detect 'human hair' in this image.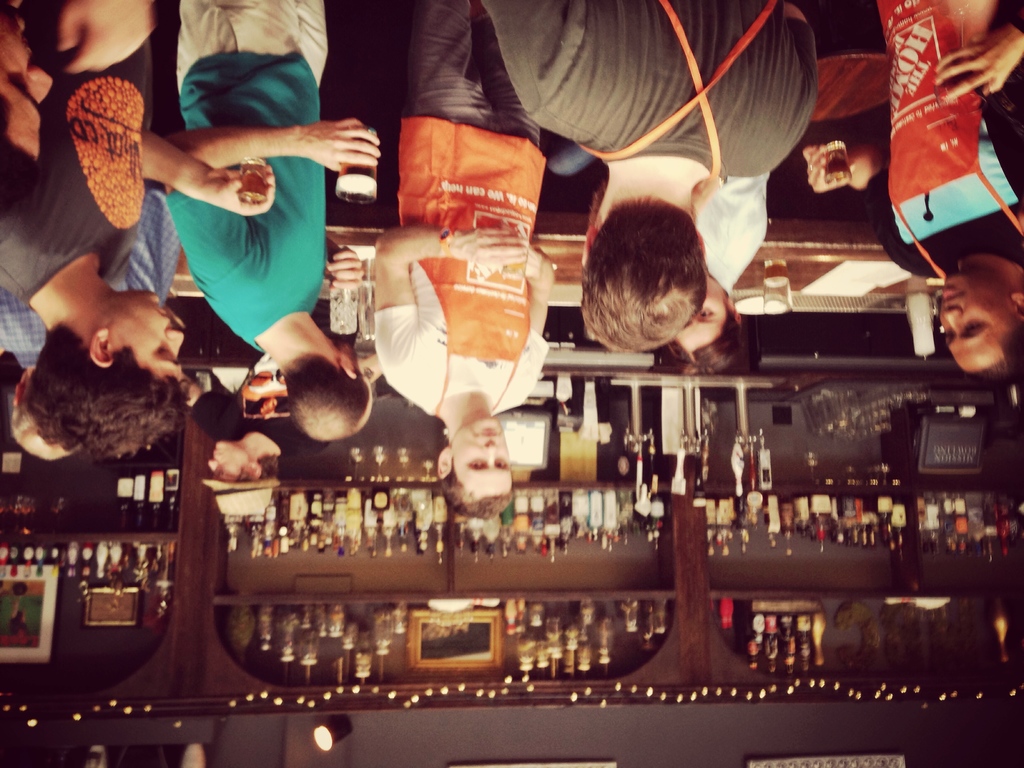
Detection: <bbox>436, 458, 516, 522</bbox>.
